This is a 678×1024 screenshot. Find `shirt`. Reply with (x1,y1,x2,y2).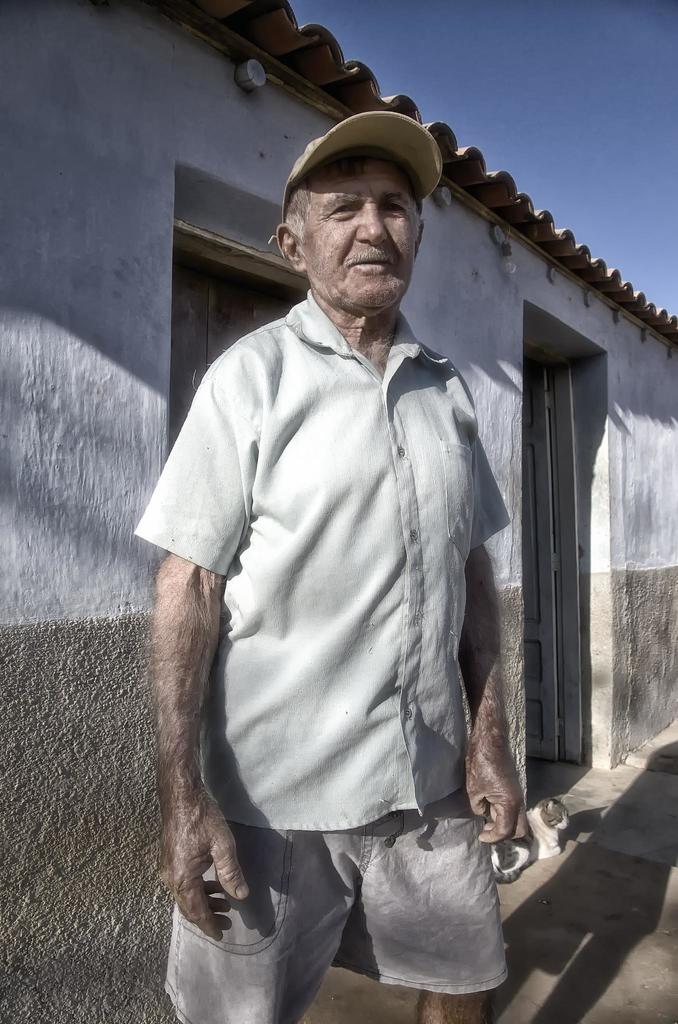
(134,298,522,833).
